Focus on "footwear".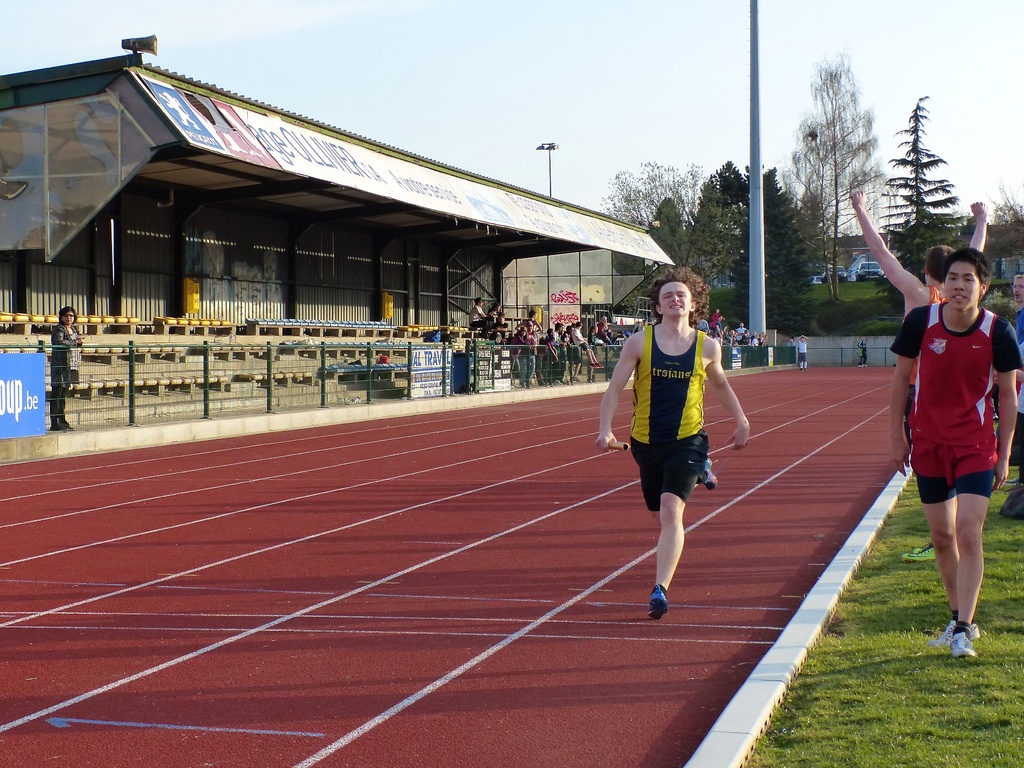
Focused at box=[945, 630, 981, 658].
